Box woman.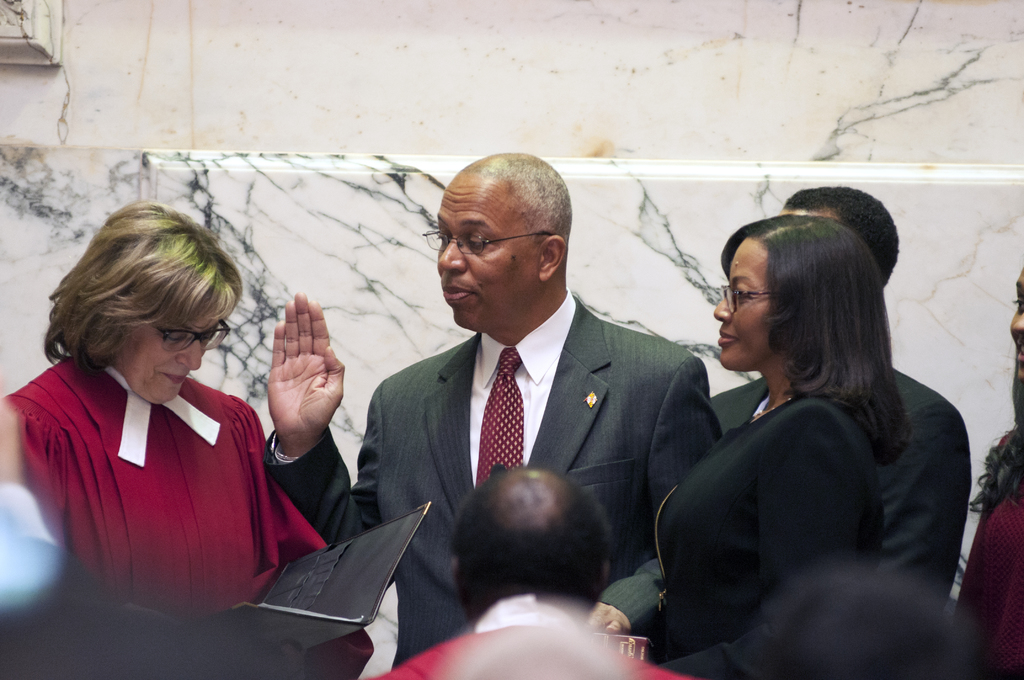
[left=593, top=208, right=977, bottom=679].
